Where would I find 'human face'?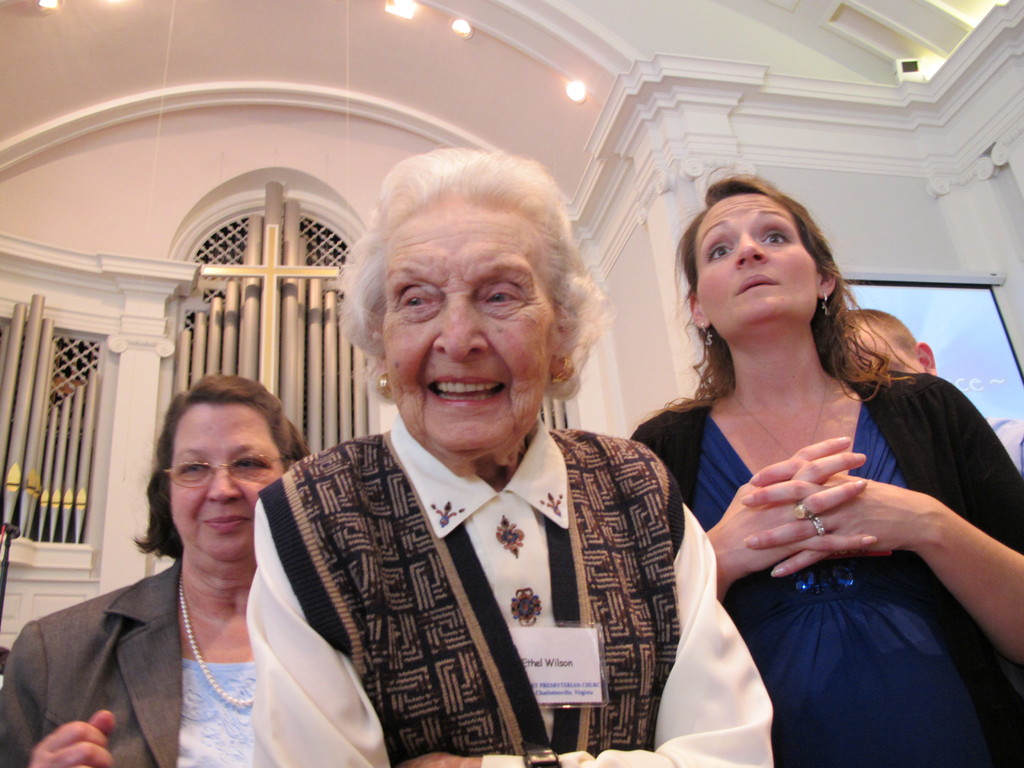
At (left=386, top=203, right=552, bottom=450).
